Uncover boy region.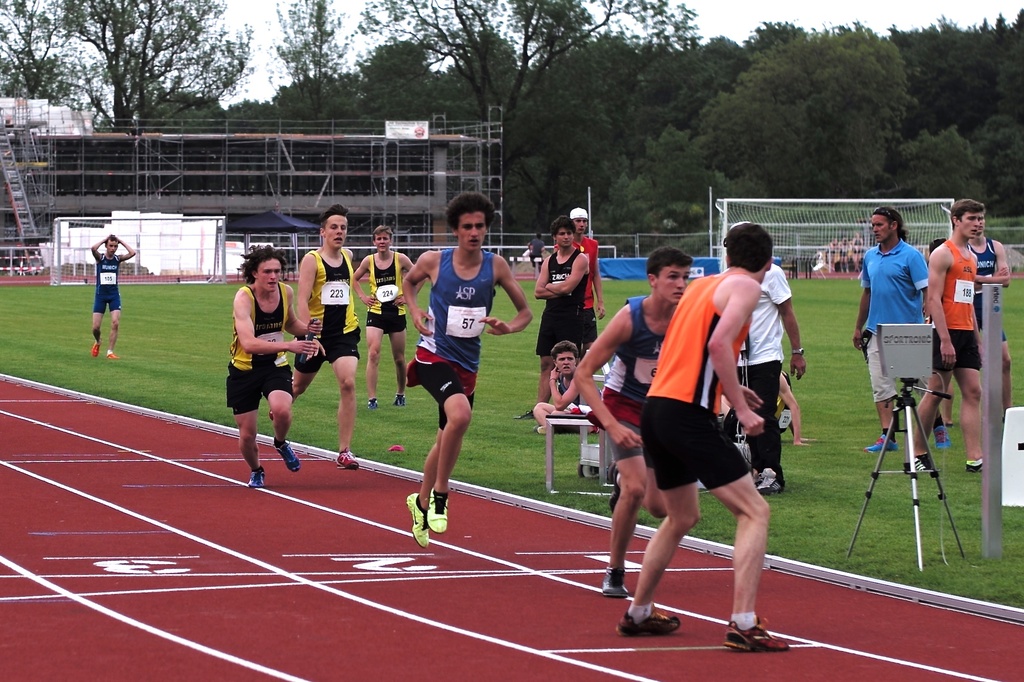
Uncovered: l=573, t=246, r=761, b=595.
